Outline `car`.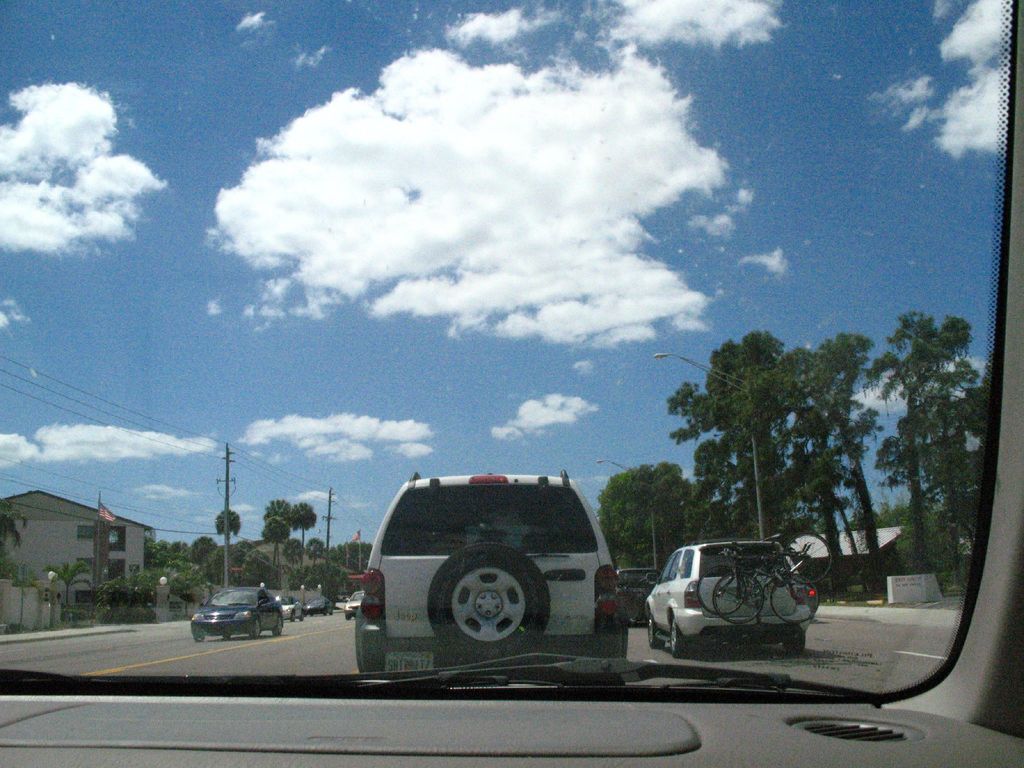
Outline: x1=346, y1=474, x2=632, y2=671.
